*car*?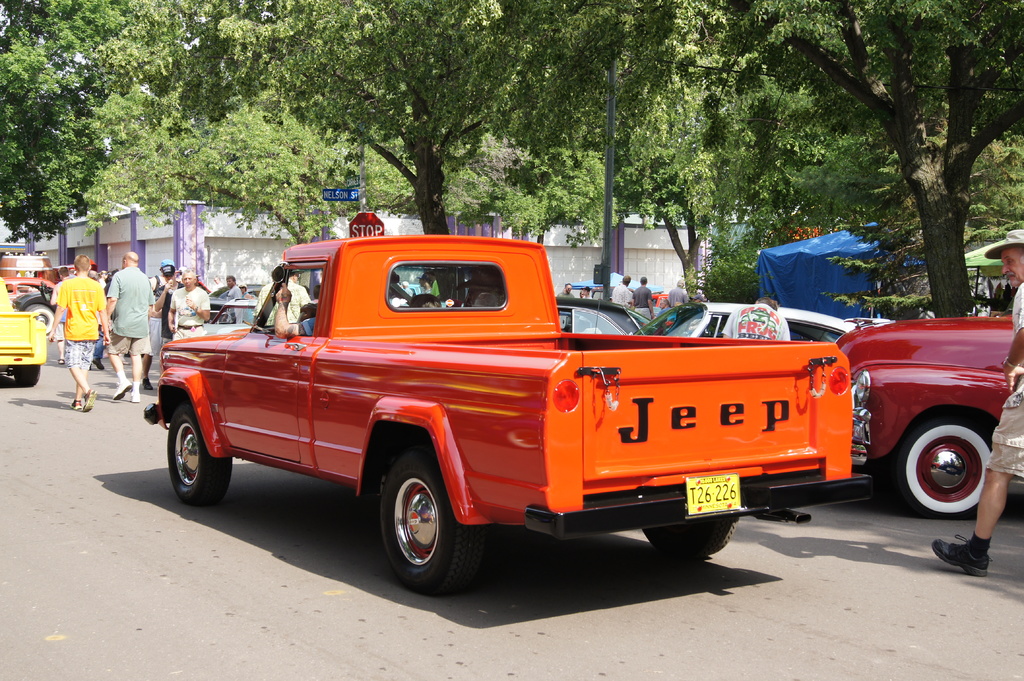
x1=556 y1=294 x2=653 y2=333
